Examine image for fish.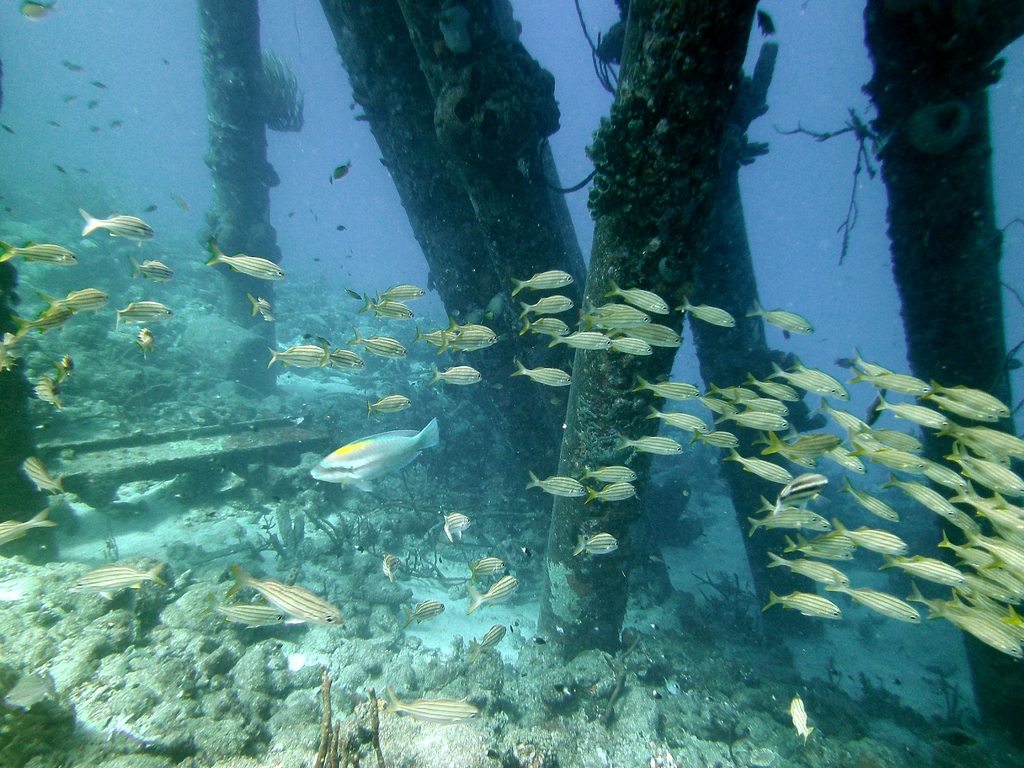
Examination result: BBox(440, 510, 468, 539).
